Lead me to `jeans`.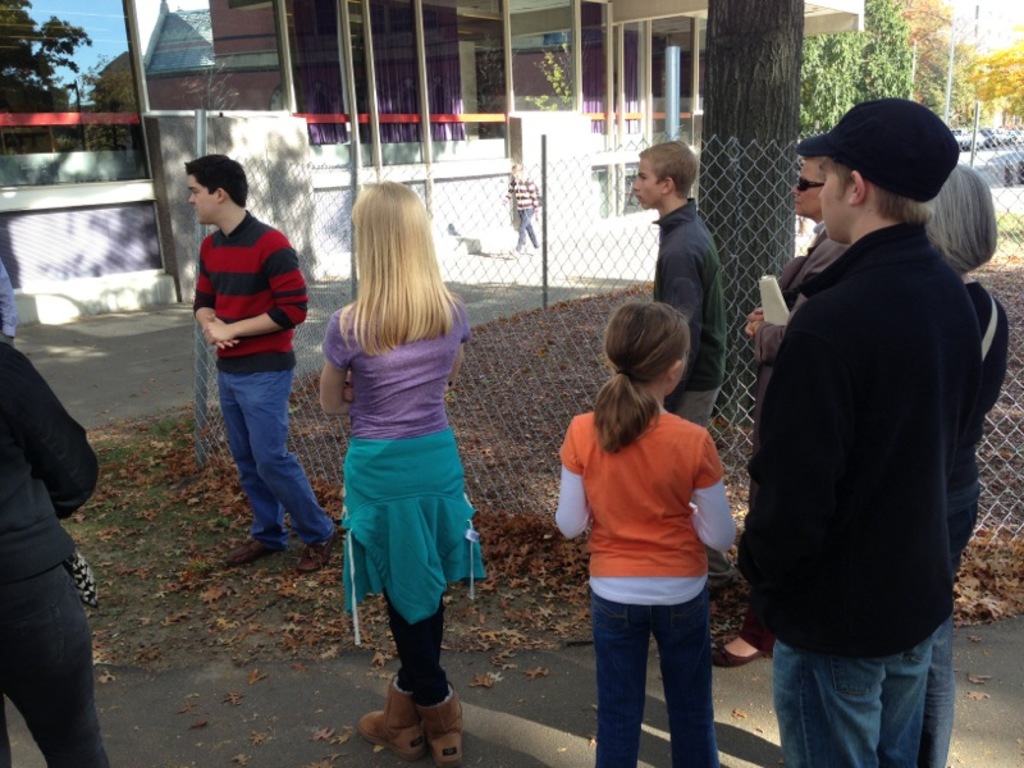
Lead to box(0, 557, 106, 762).
